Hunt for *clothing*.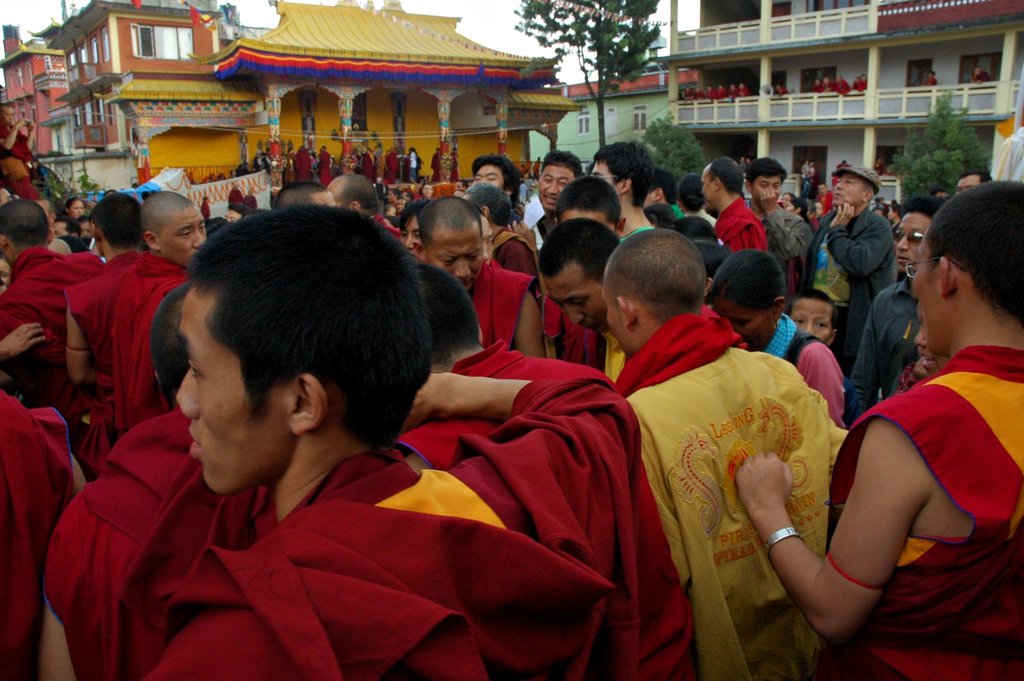
Hunted down at rect(40, 406, 270, 680).
